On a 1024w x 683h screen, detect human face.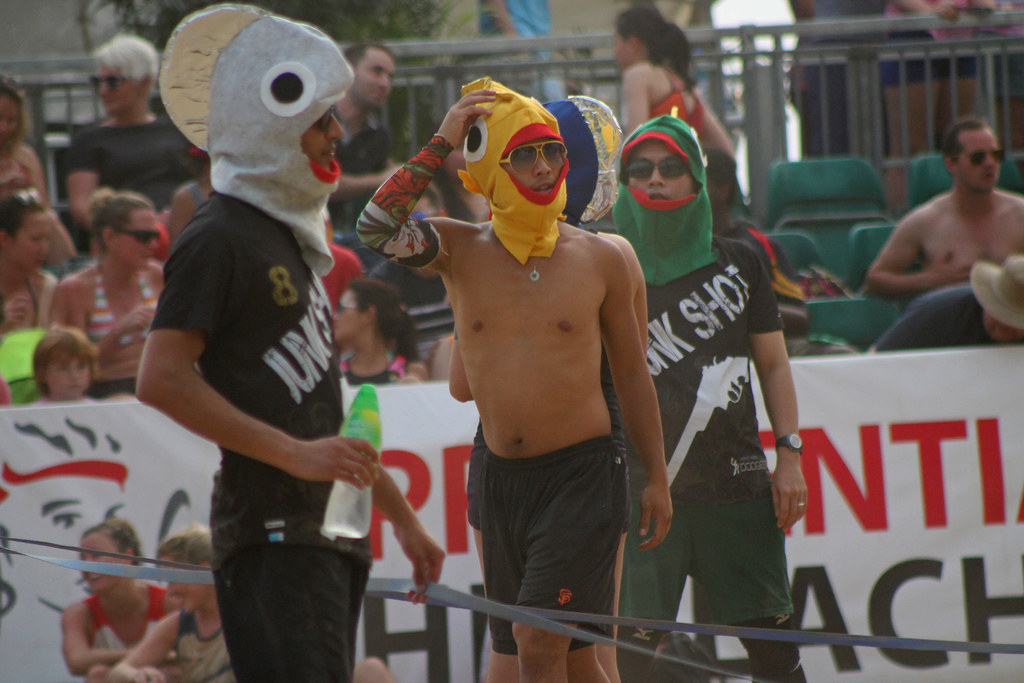
bbox=[960, 128, 1000, 194].
